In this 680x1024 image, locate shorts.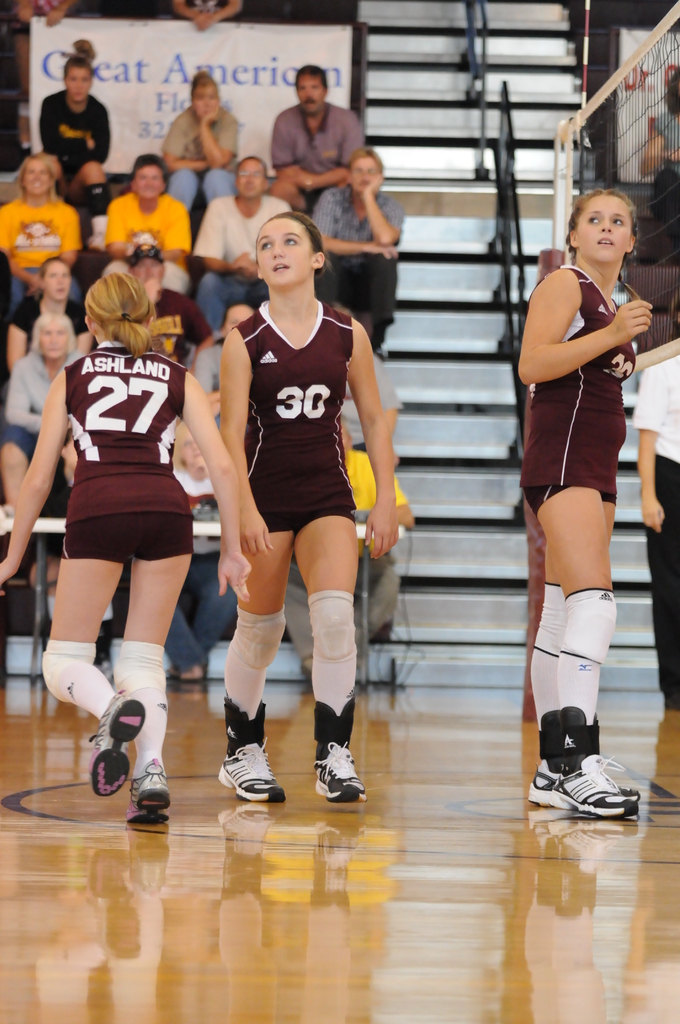
Bounding box: 519 485 618 518.
